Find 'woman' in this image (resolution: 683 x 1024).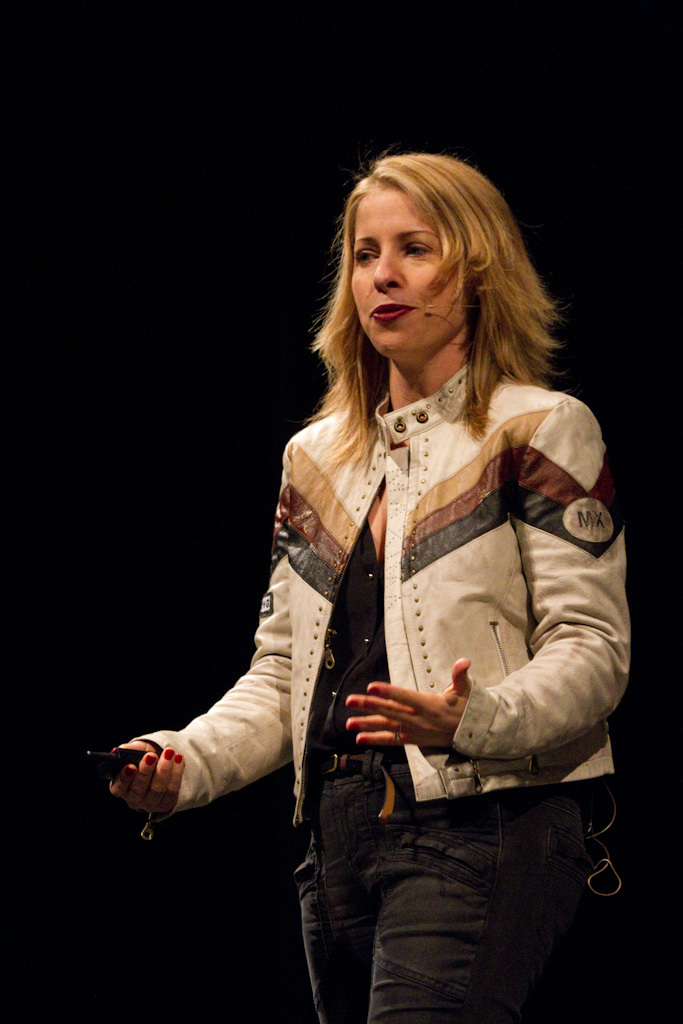
(107,152,620,969).
